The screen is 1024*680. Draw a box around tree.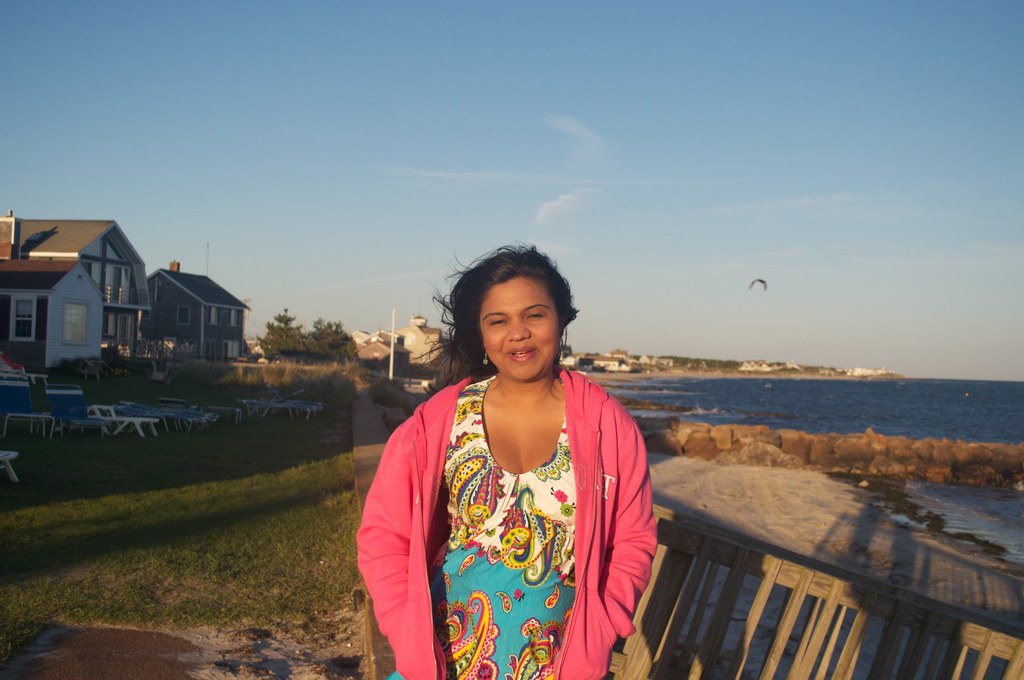
<box>264,306,355,365</box>.
